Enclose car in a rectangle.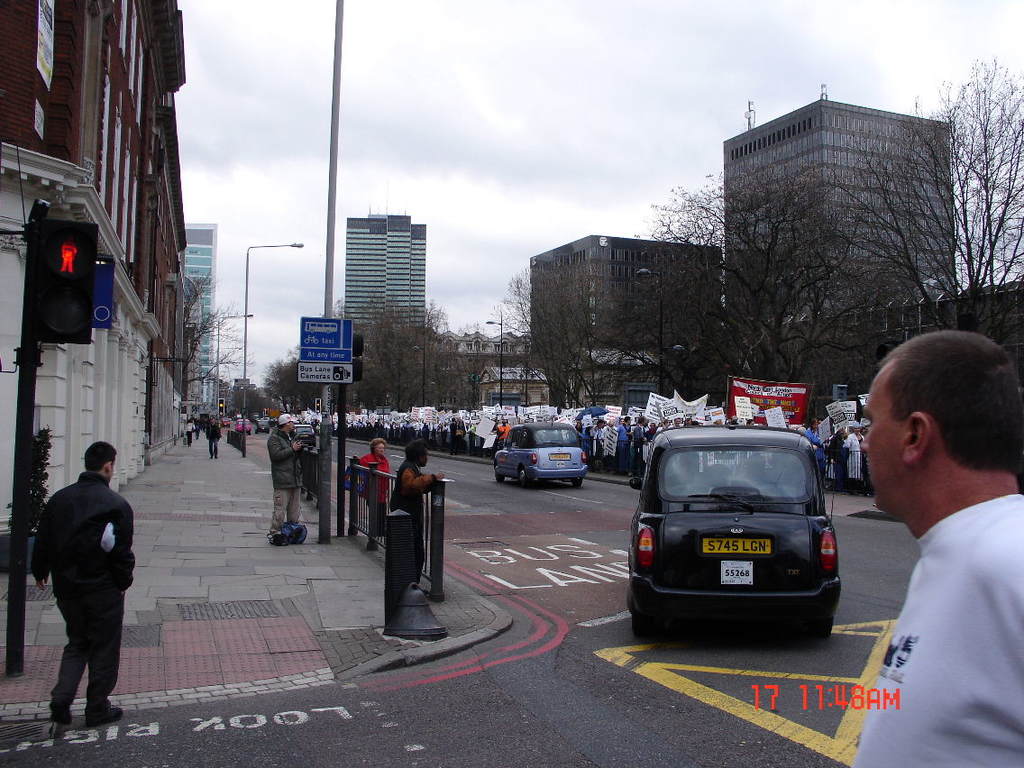
box(494, 416, 590, 489).
